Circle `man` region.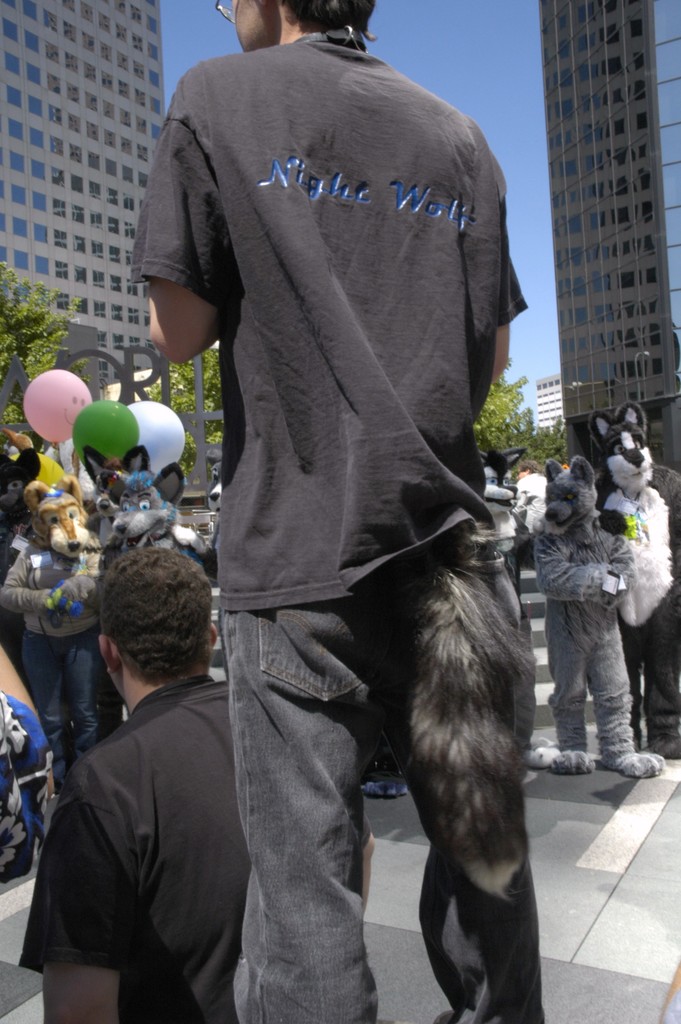
Region: {"x1": 133, "y1": 0, "x2": 555, "y2": 997}.
